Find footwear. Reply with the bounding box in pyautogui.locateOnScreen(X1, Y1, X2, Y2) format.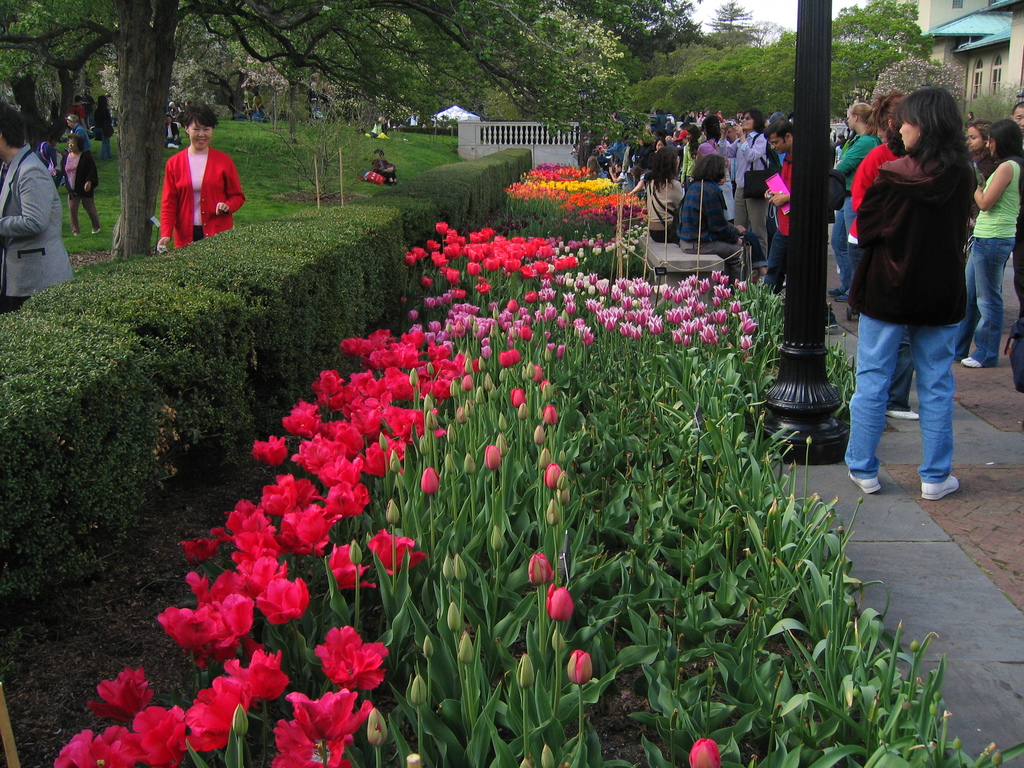
pyautogui.locateOnScreen(831, 294, 847, 304).
